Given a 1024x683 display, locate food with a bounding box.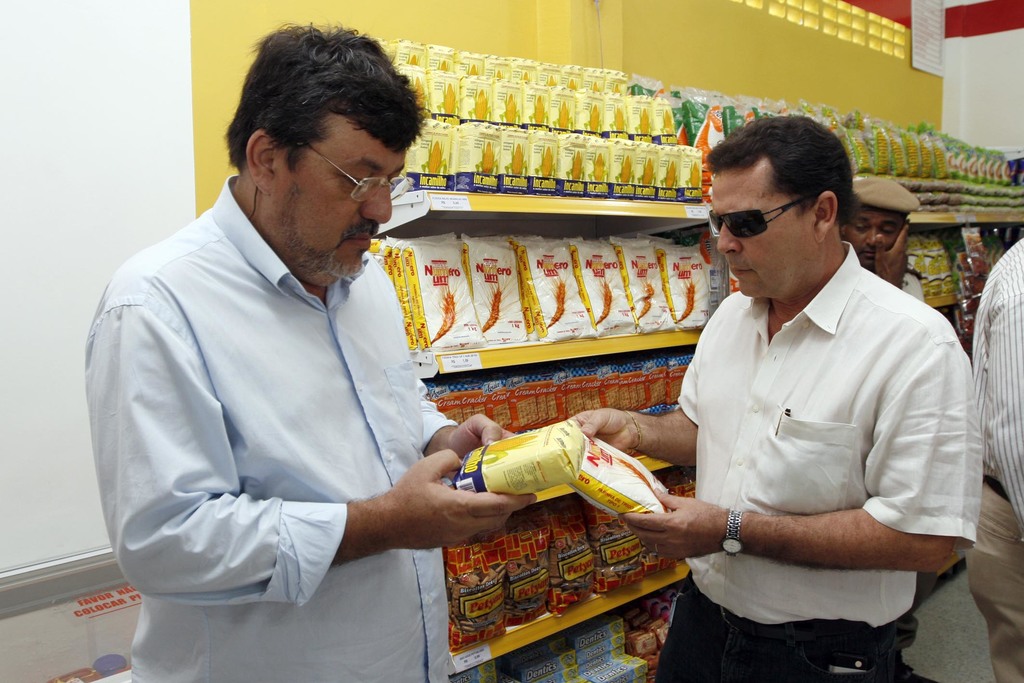
Located: bbox=[470, 63, 479, 73].
